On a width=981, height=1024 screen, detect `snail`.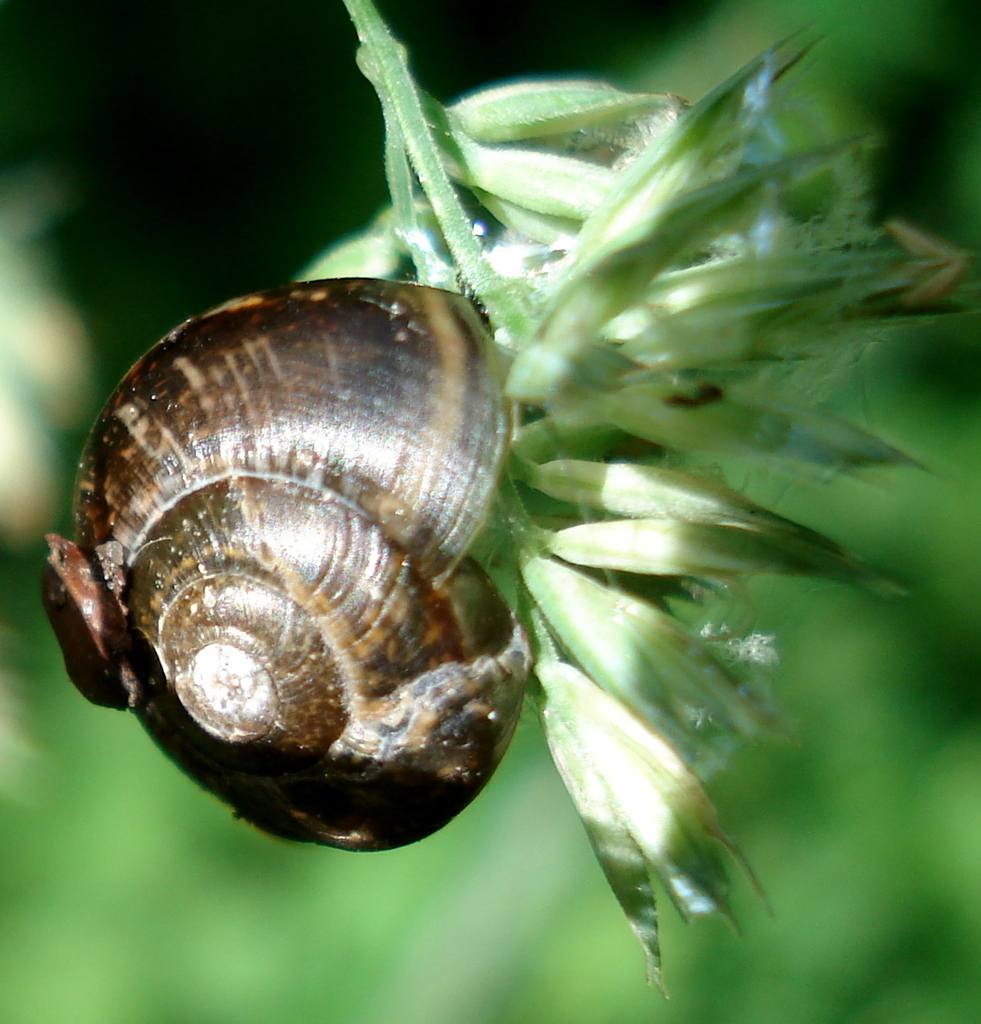
x1=39, y1=269, x2=542, y2=857.
